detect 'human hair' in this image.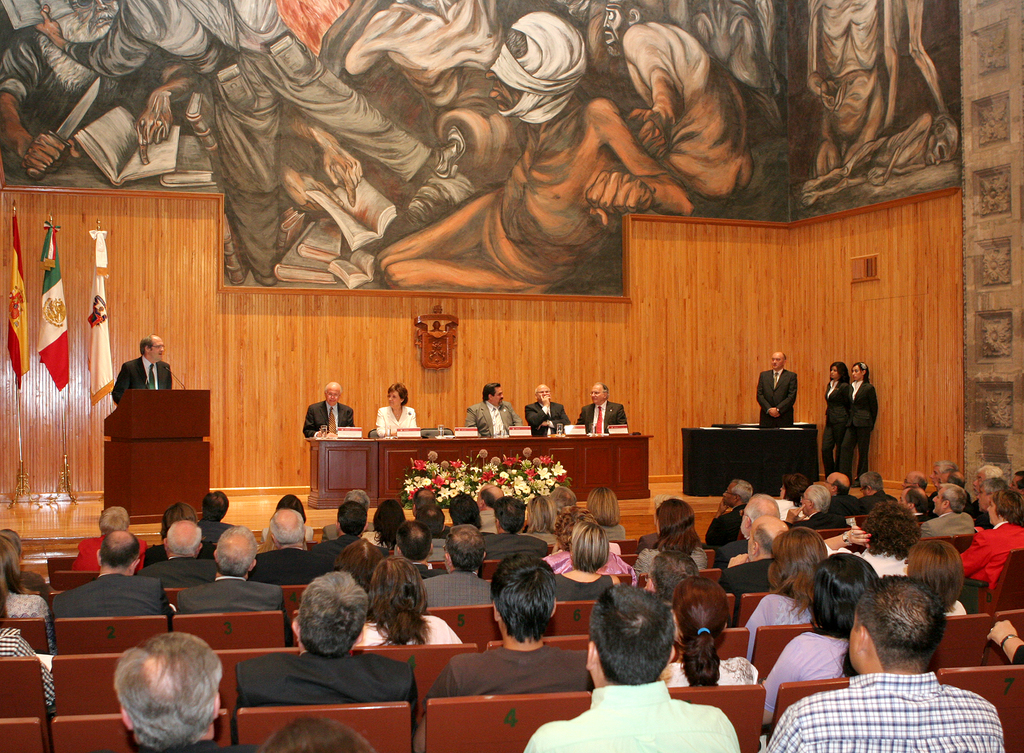
Detection: 812, 551, 883, 644.
